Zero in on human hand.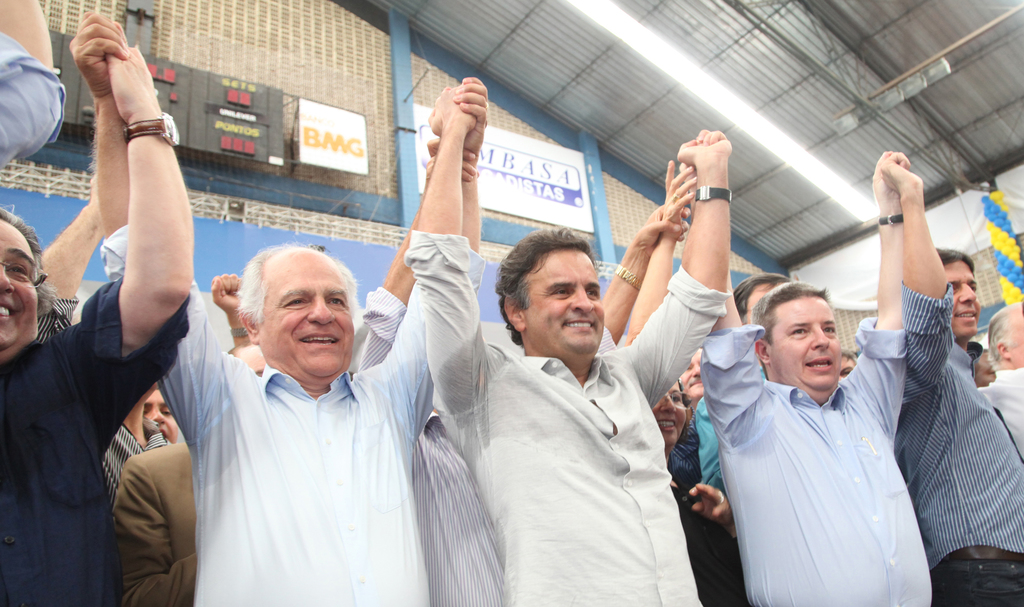
Zeroed in: detection(636, 204, 691, 255).
